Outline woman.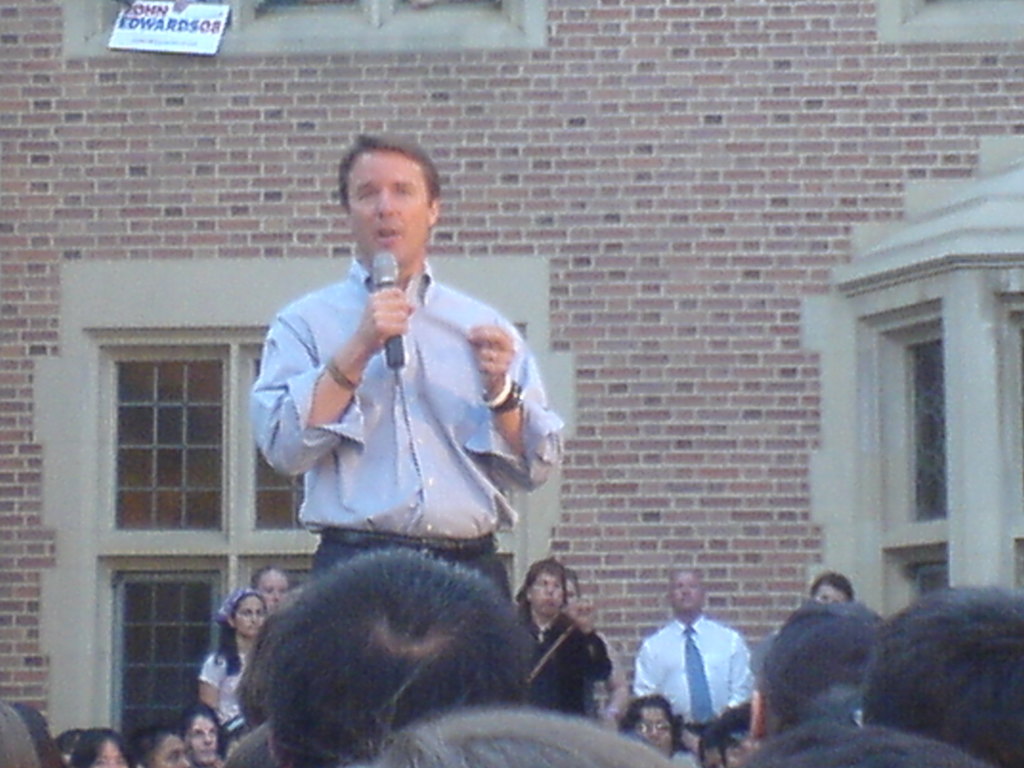
Outline: (x1=131, y1=728, x2=198, y2=767).
